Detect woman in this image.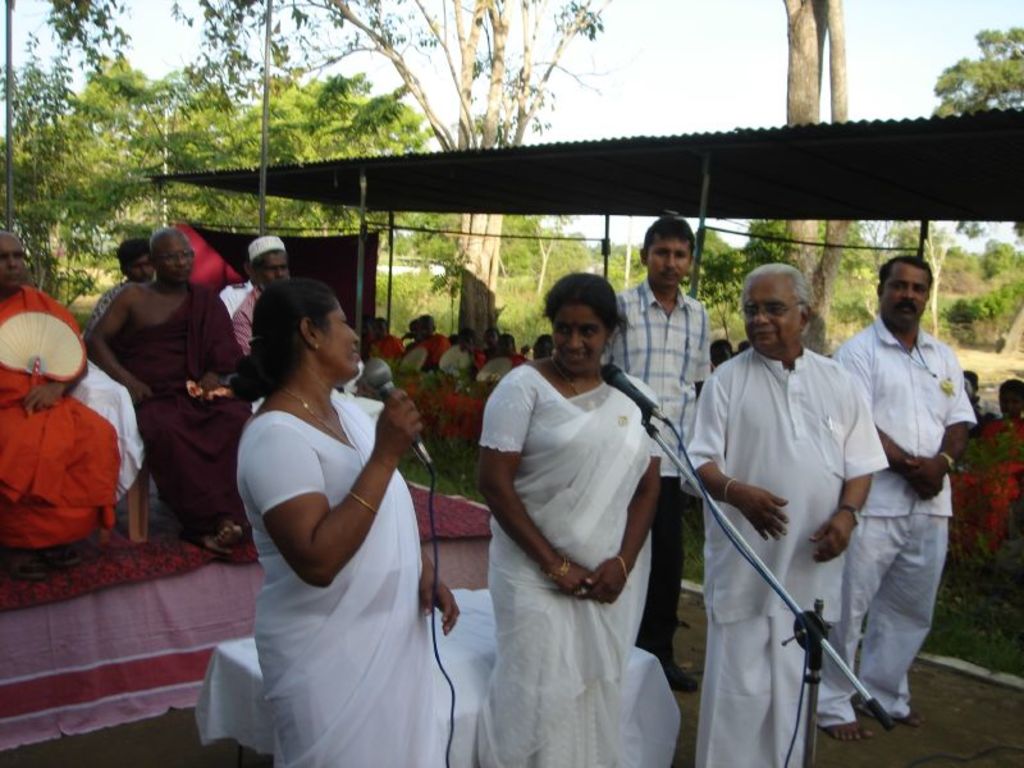
Detection: [left=472, top=269, right=666, bottom=767].
